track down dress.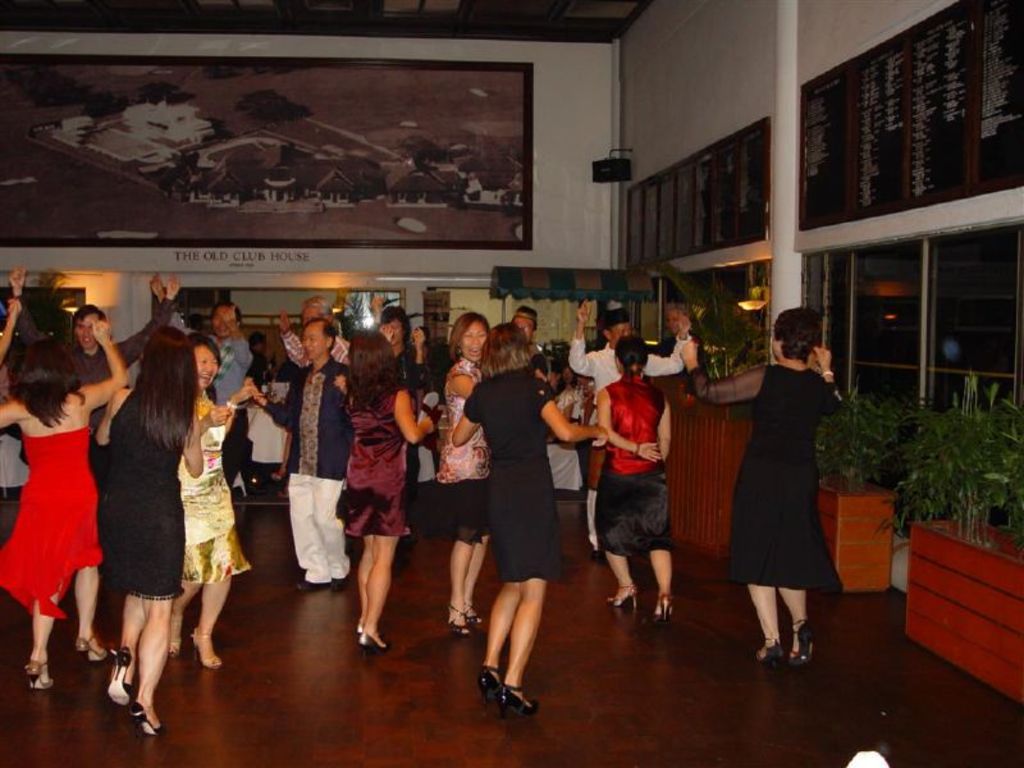
Tracked to pyautogui.locateOnScreen(97, 390, 178, 602).
